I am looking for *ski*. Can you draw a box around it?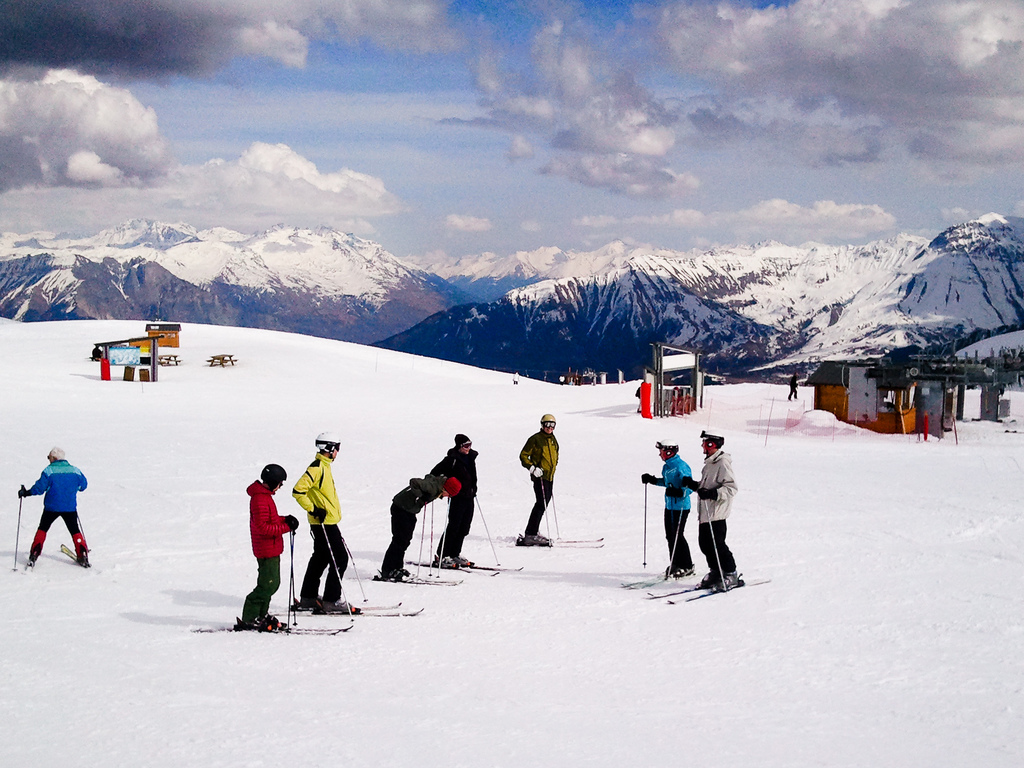
Sure, the bounding box is (616, 570, 675, 590).
